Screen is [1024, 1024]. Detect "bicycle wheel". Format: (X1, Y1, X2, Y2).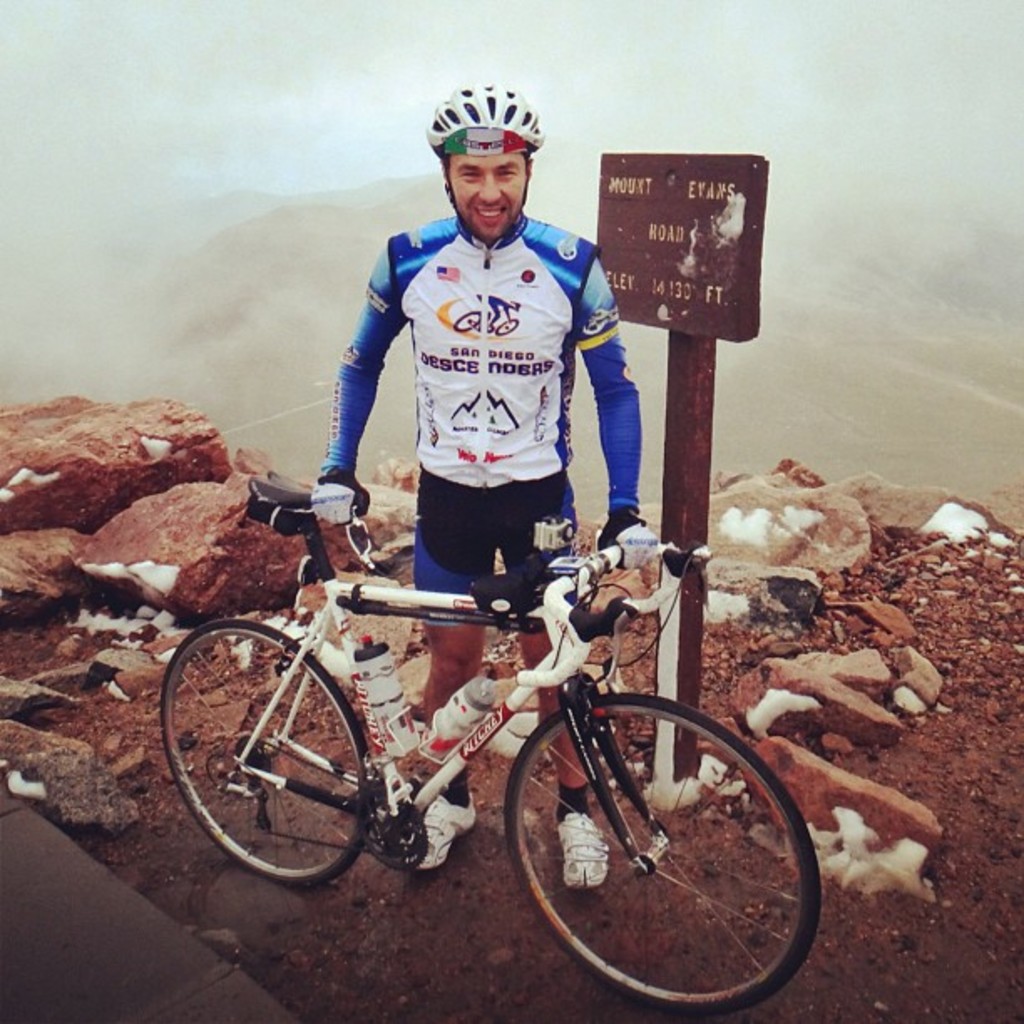
(159, 616, 373, 887).
